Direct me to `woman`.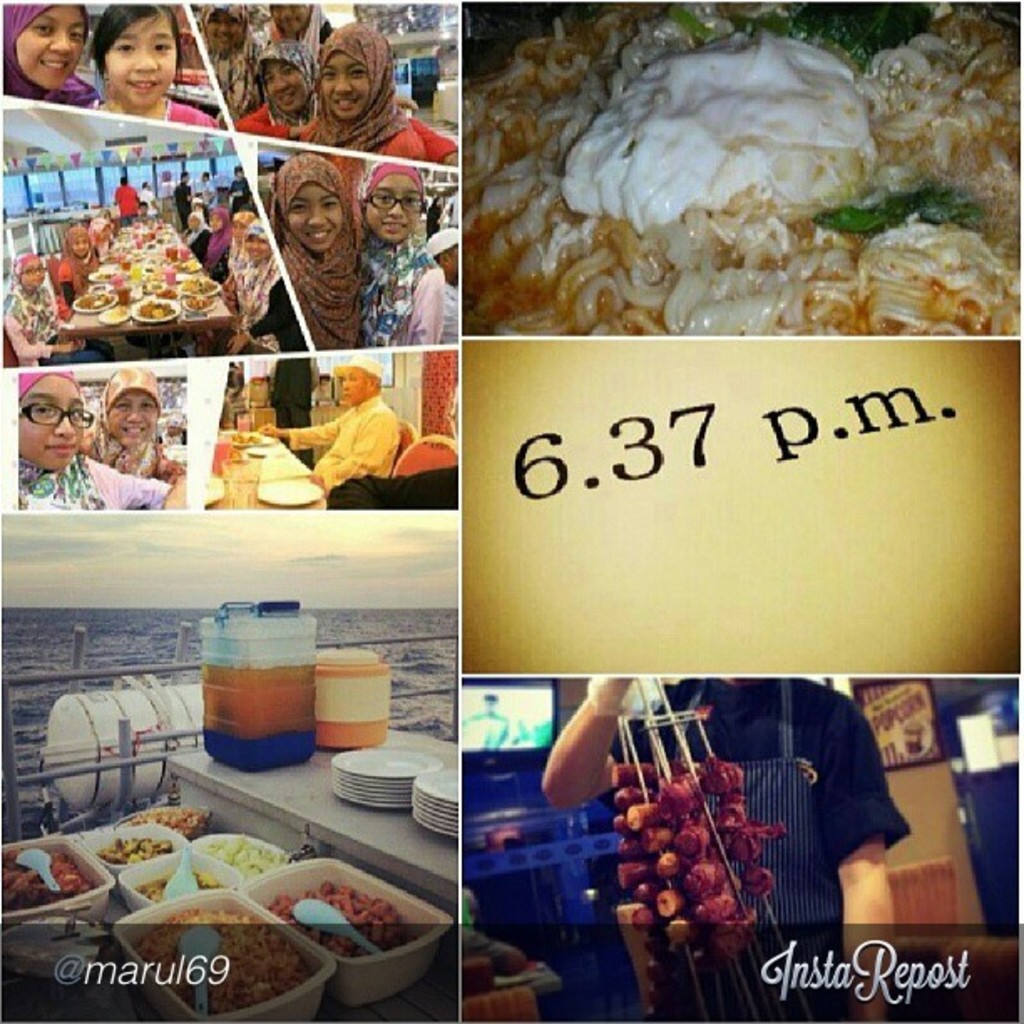
Direction: 192/5/266/134.
